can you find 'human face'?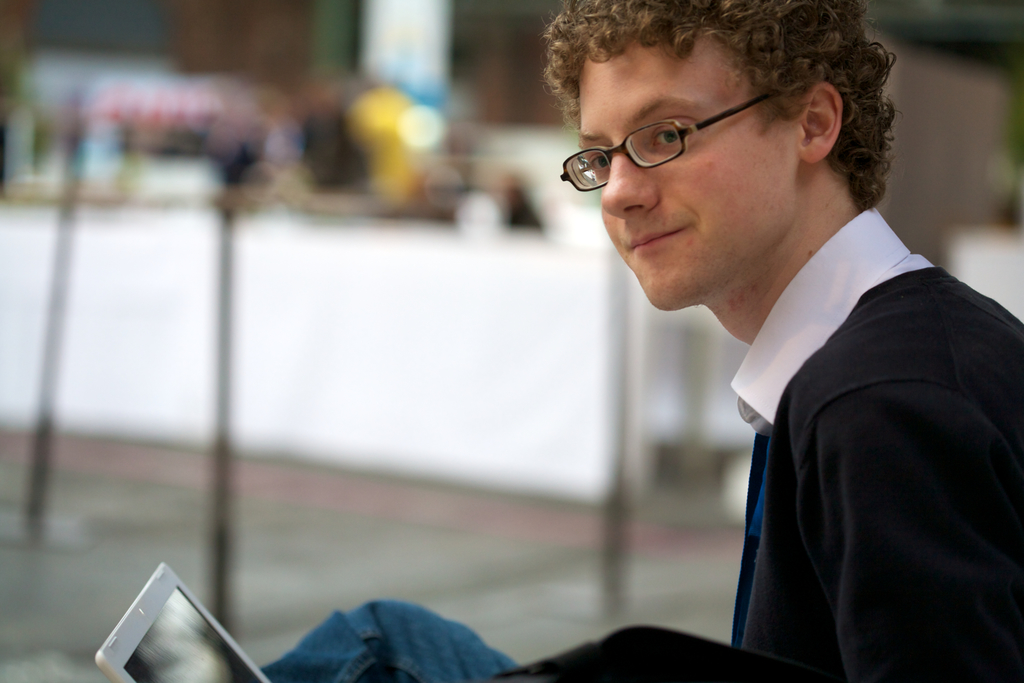
Yes, bounding box: select_region(578, 38, 788, 309).
